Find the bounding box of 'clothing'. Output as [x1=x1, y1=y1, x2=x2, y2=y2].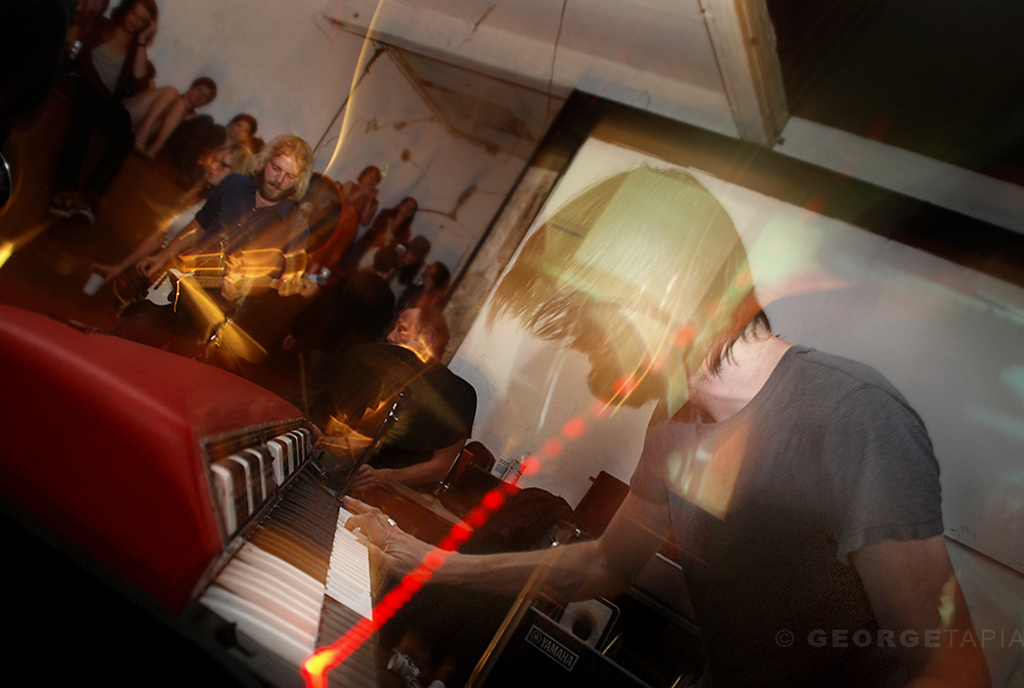
[x1=172, y1=118, x2=228, y2=178].
